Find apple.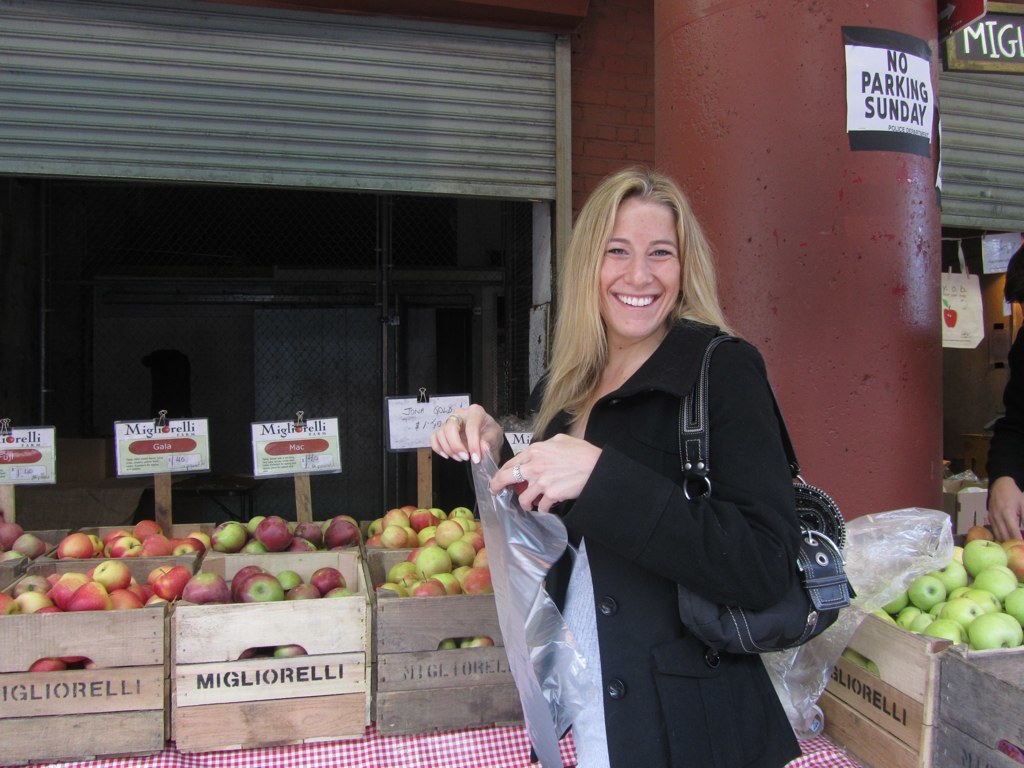
998/743/1023/761.
